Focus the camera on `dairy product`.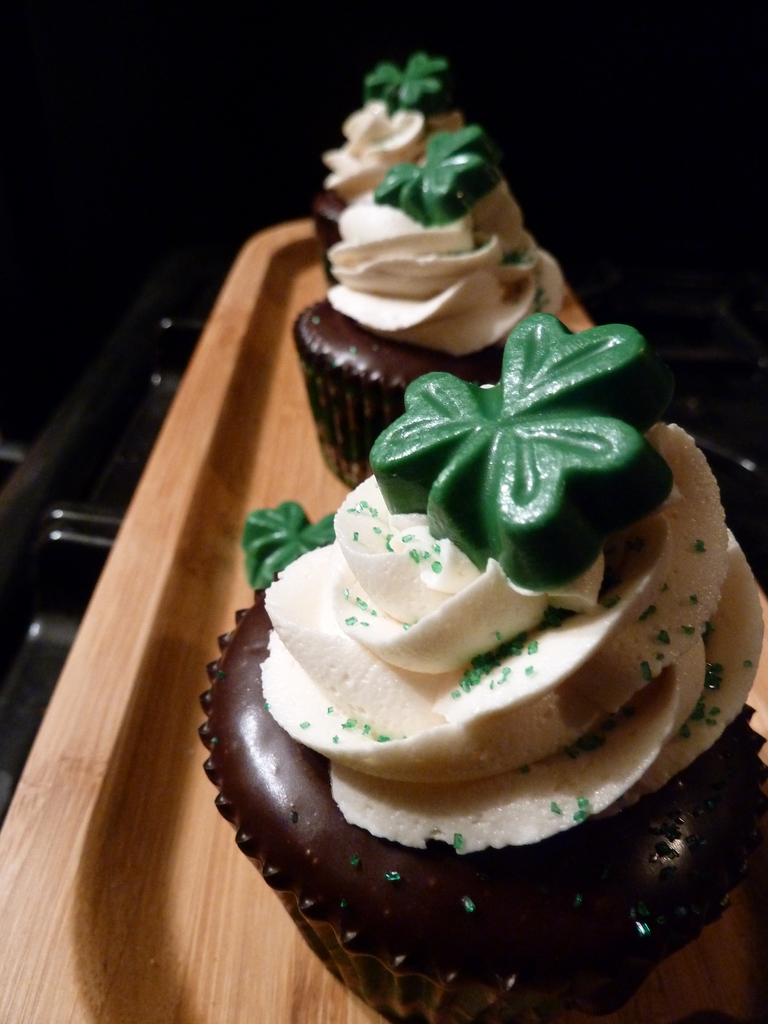
Focus region: BBox(339, 147, 551, 402).
